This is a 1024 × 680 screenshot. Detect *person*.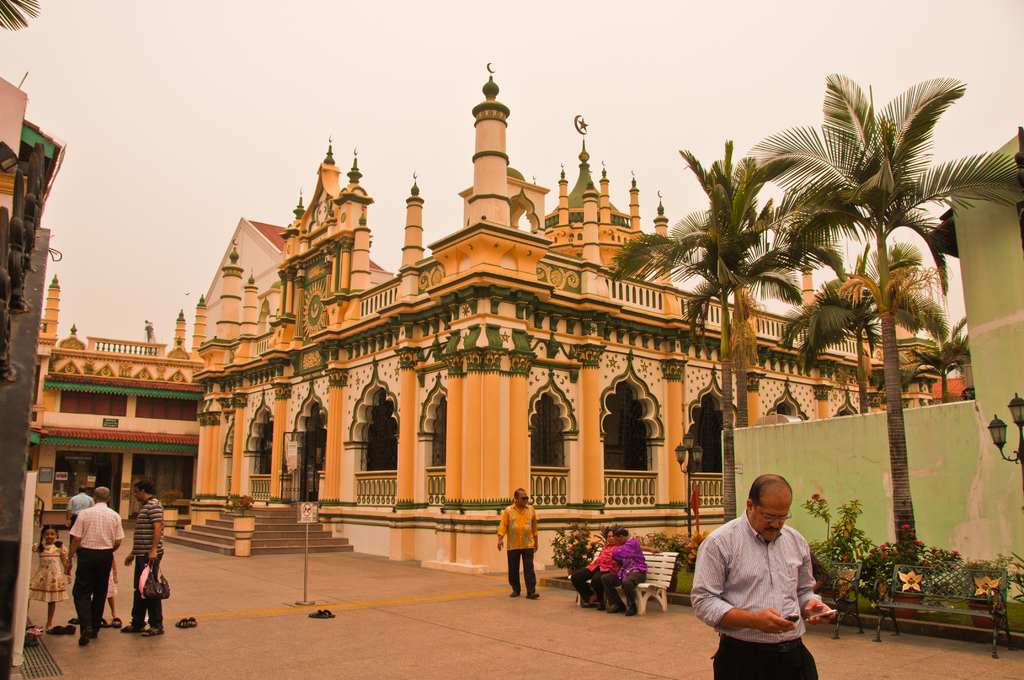
{"x1": 120, "y1": 483, "x2": 164, "y2": 641}.
